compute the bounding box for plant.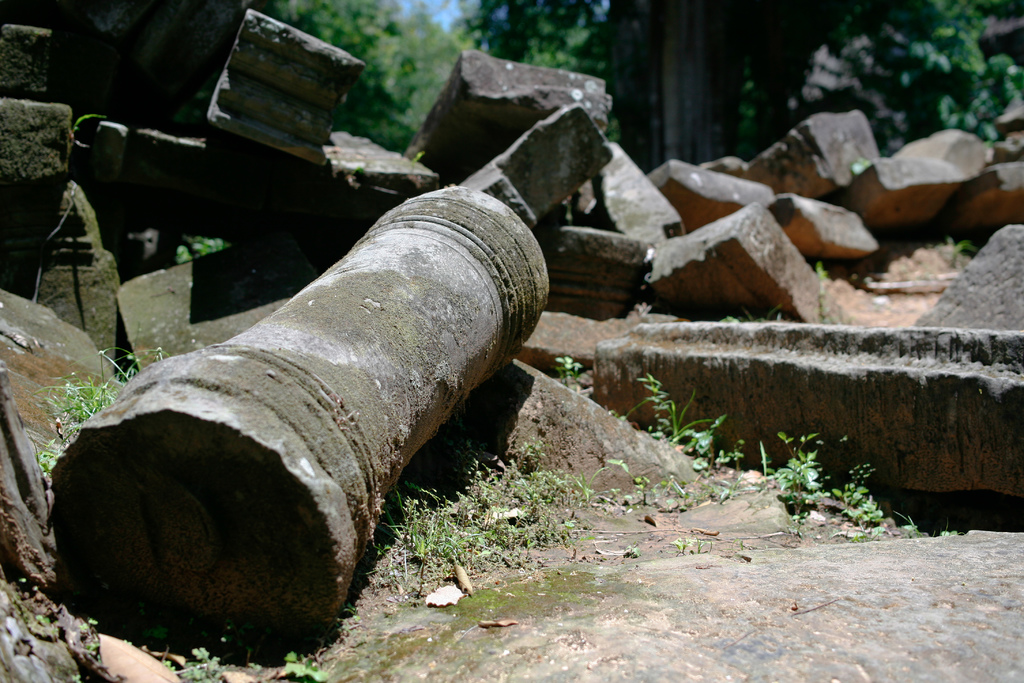
left=164, top=646, right=229, bottom=682.
